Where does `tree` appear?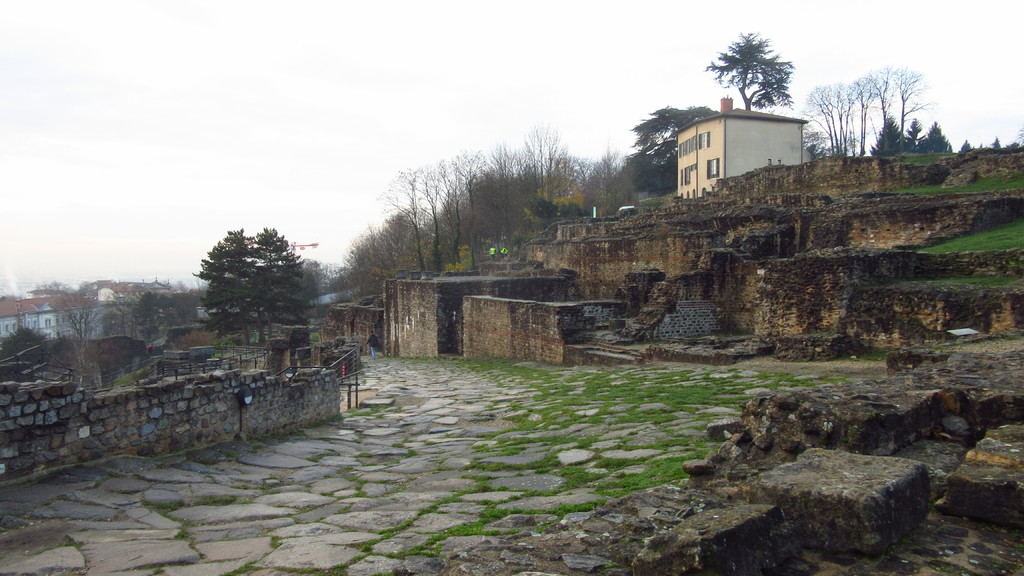
Appears at bbox=(42, 287, 108, 387).
